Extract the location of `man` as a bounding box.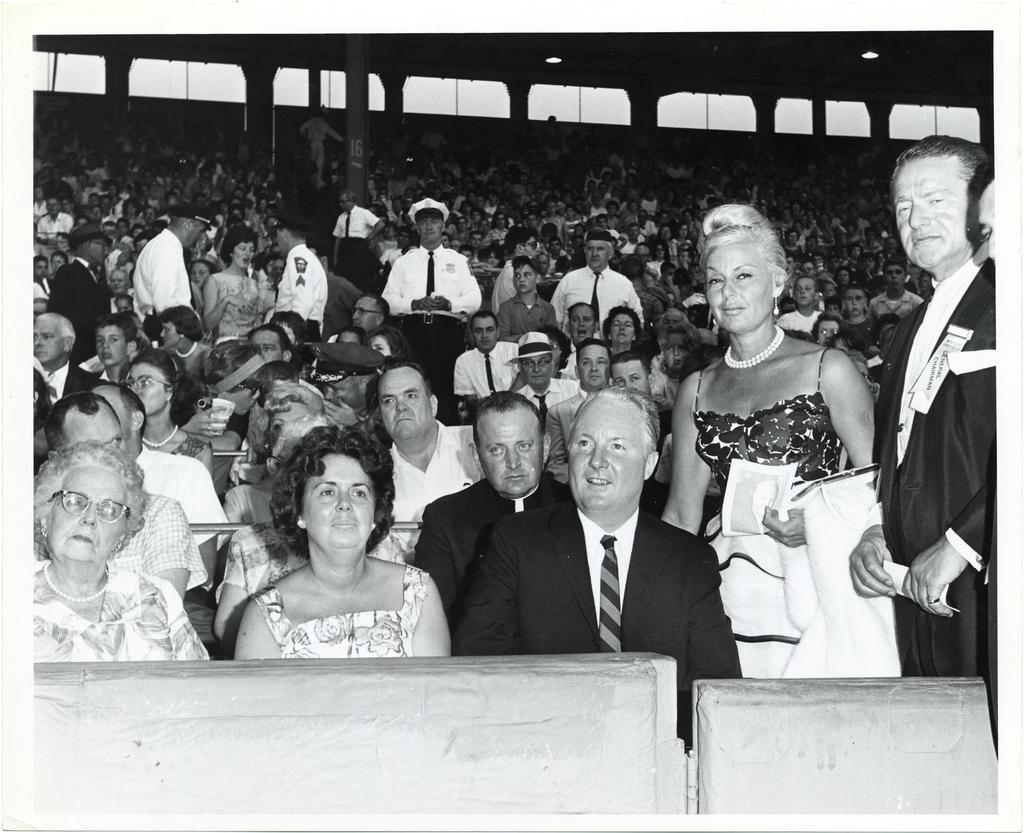
x1=274, y1=218, x2=326, y2=334.
